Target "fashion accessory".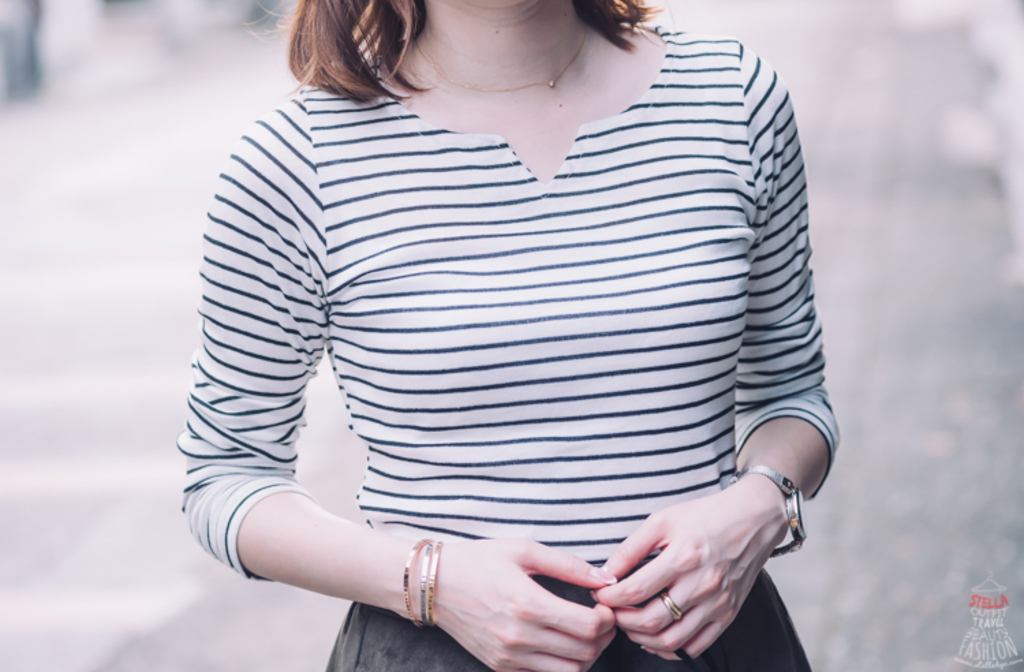
Target region: 725/463/806/561.
